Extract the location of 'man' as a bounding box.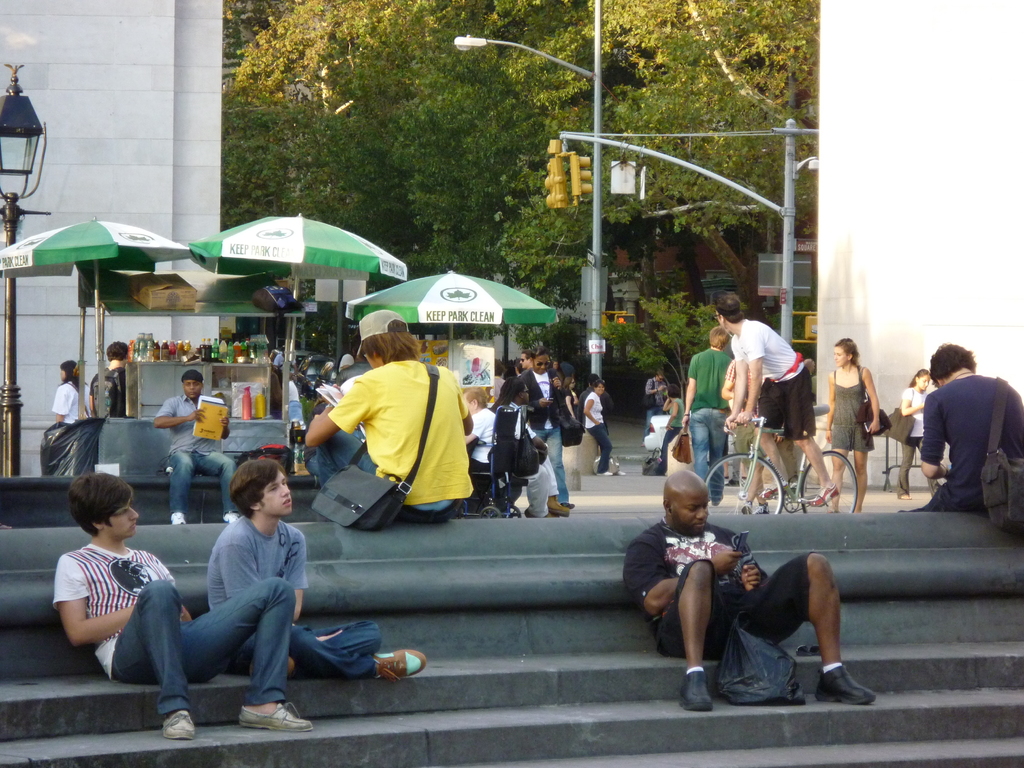
locate(518, 348, 573, 508).
